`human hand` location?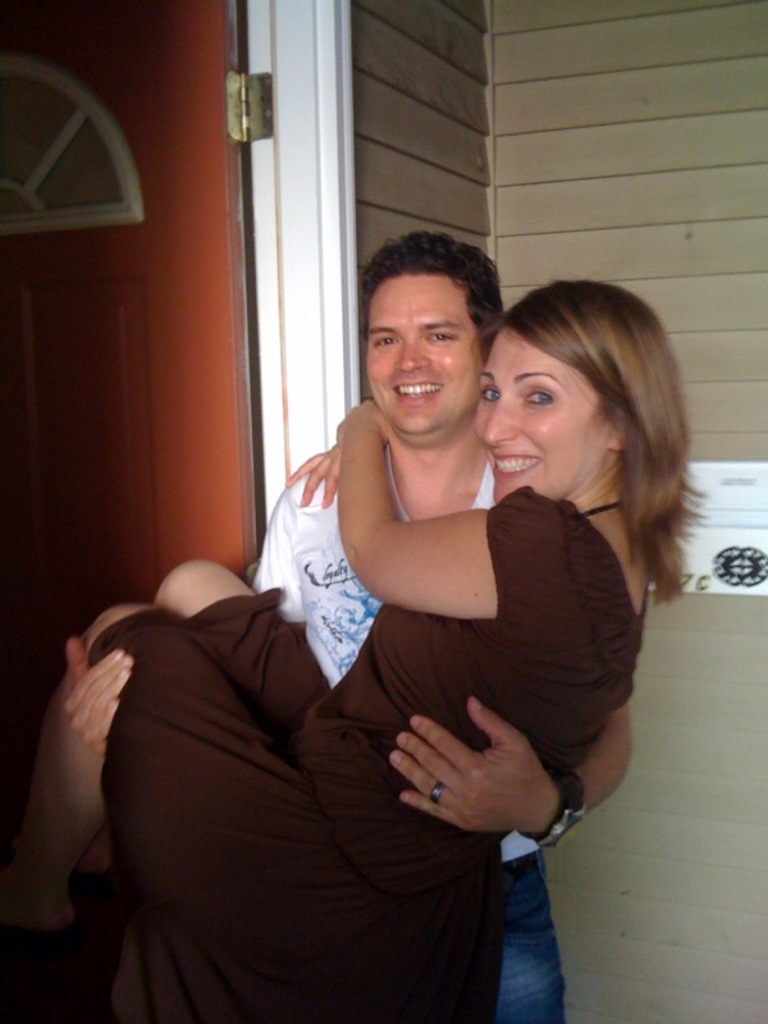
left=334, top=398, right=389, bottom=443
